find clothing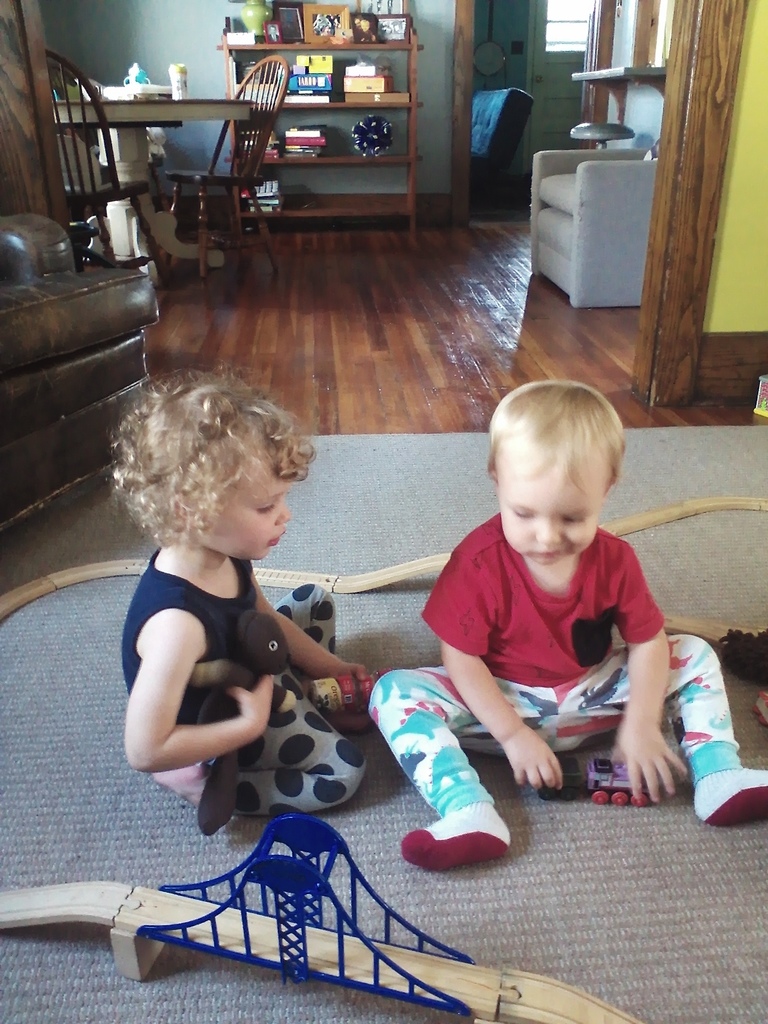
bbox=(423, 521, 652, 684)
